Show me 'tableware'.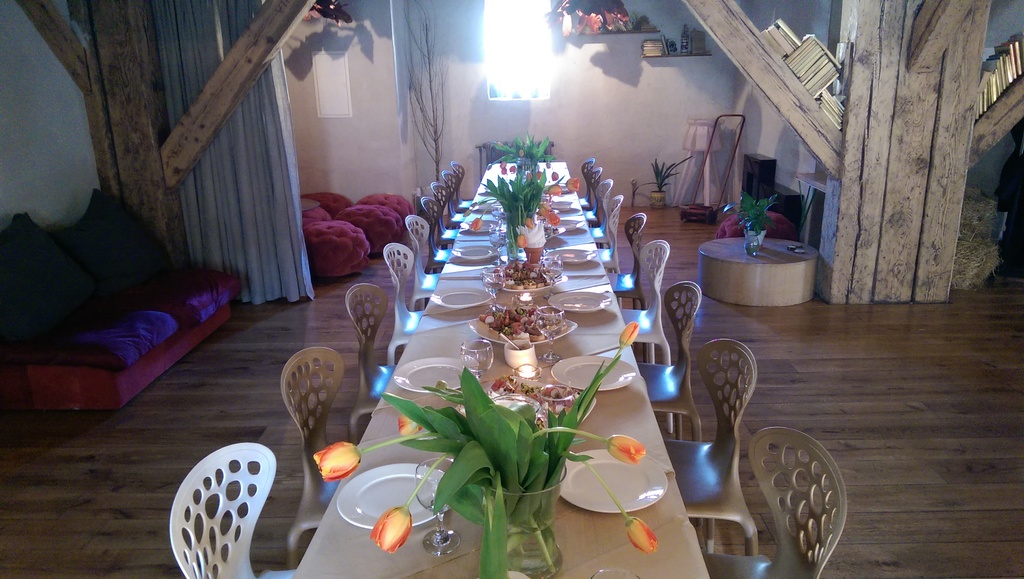
'tableware' is here: 339:464:453:532.
